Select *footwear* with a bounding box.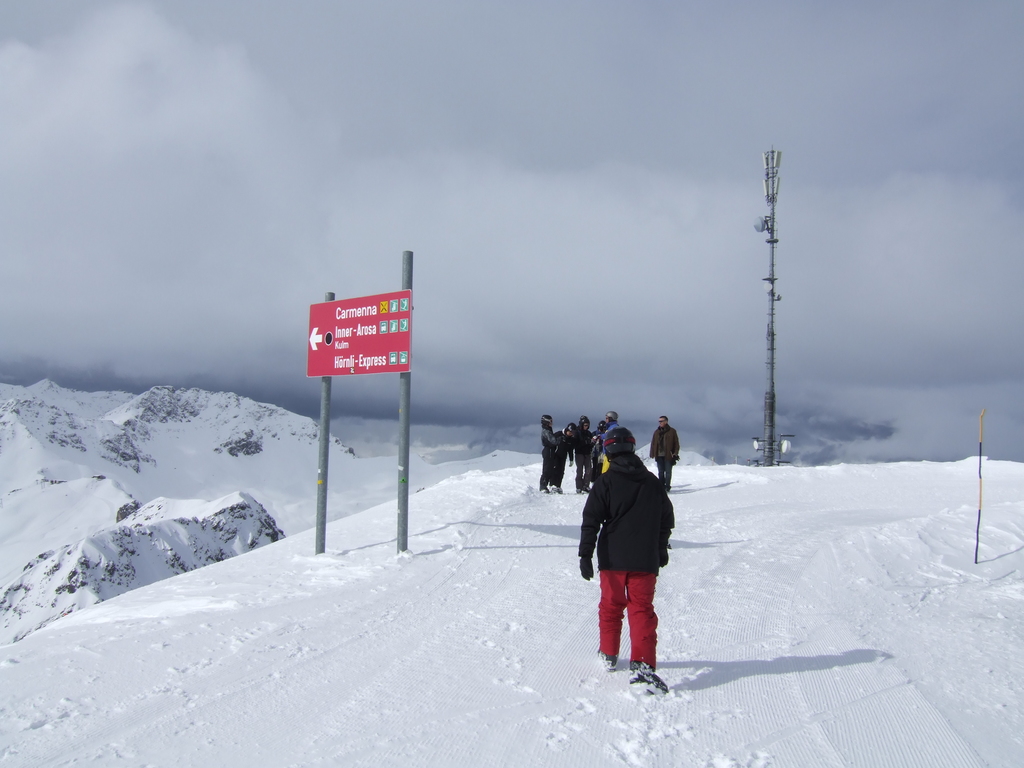
l=541, t=490, r=550, b=498.
